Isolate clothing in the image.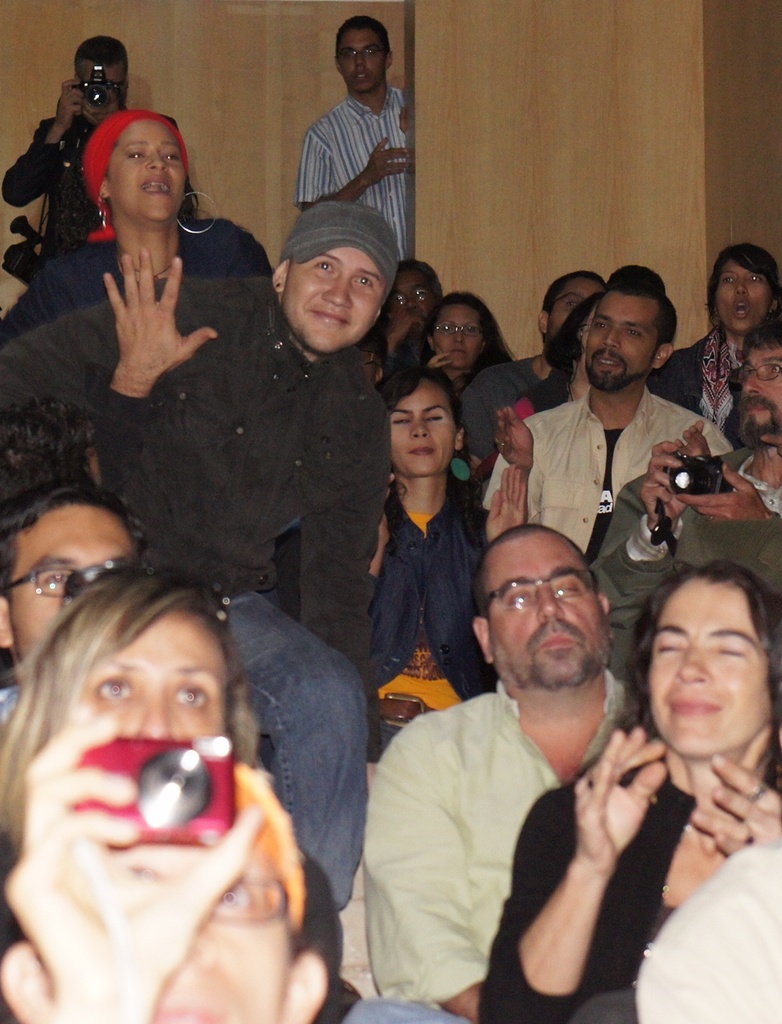
Isolated region: pyautogui.locateOnScreen(476, 757, 781, 1023).
